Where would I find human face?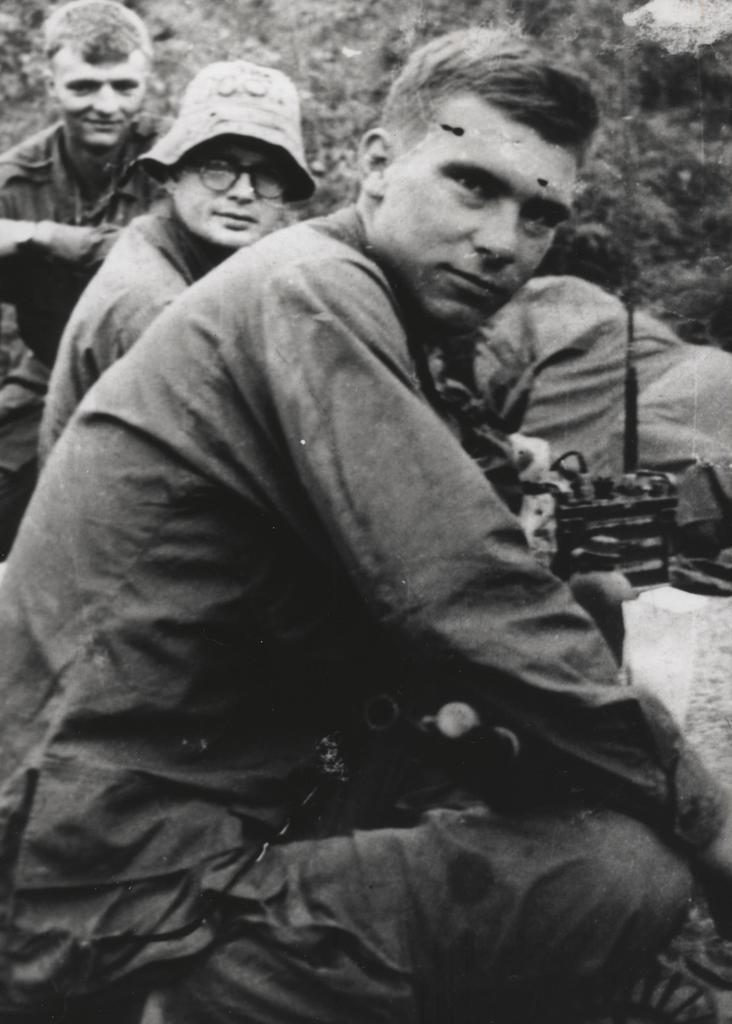
At x1=52, y1=37, x2=152, y2=158.
